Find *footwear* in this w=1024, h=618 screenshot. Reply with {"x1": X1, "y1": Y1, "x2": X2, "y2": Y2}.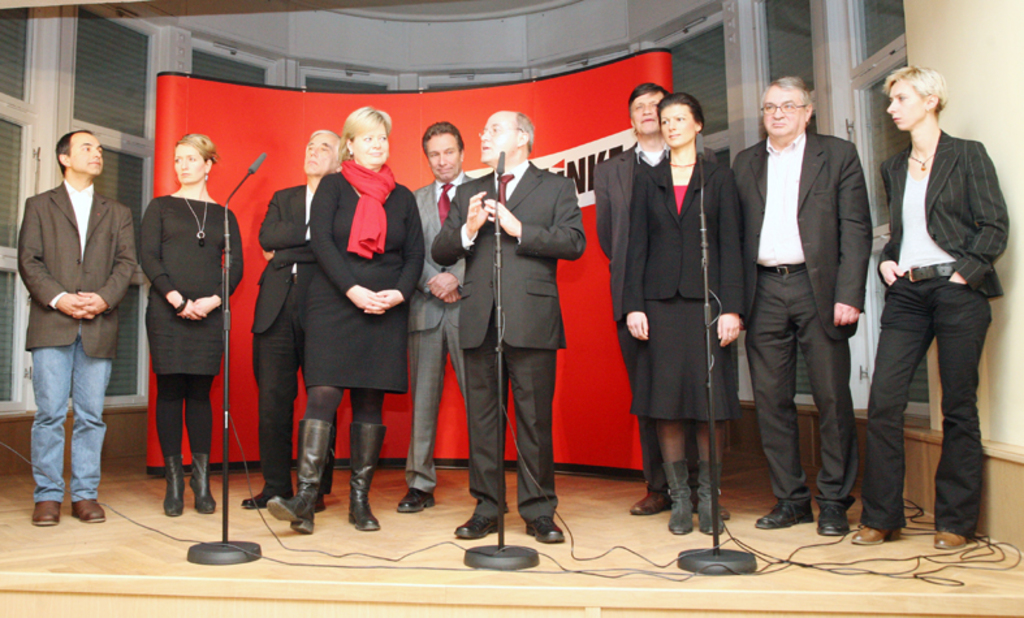
{"x1": 457, "y1": 514, "x2": 507, "y2": 535}.
